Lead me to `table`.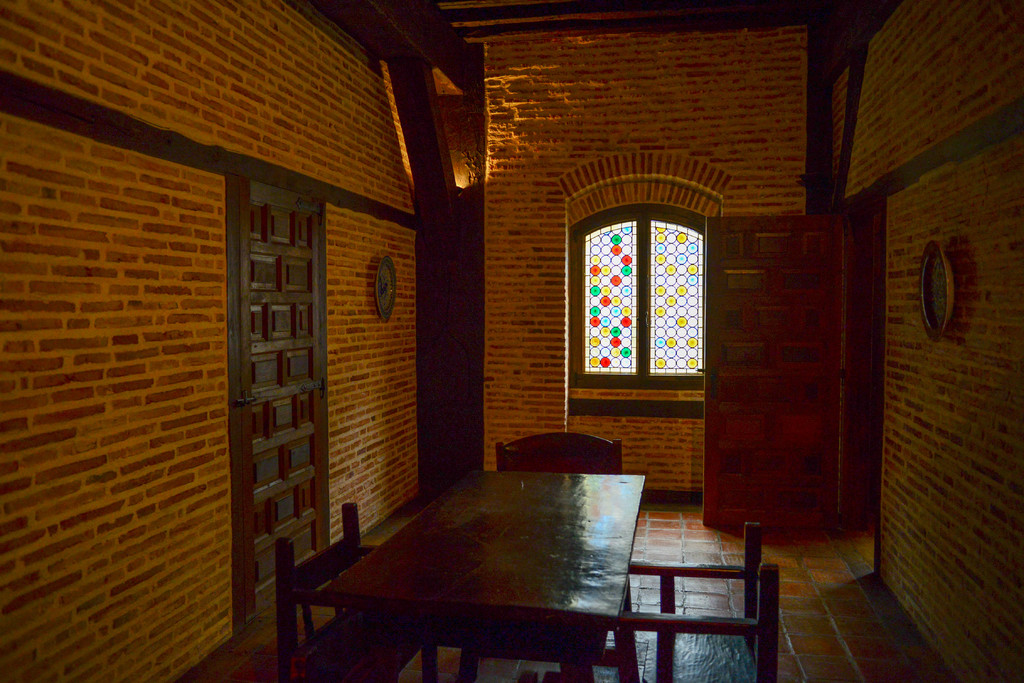
Lead to l=277, t=452, r=729, b=678.
